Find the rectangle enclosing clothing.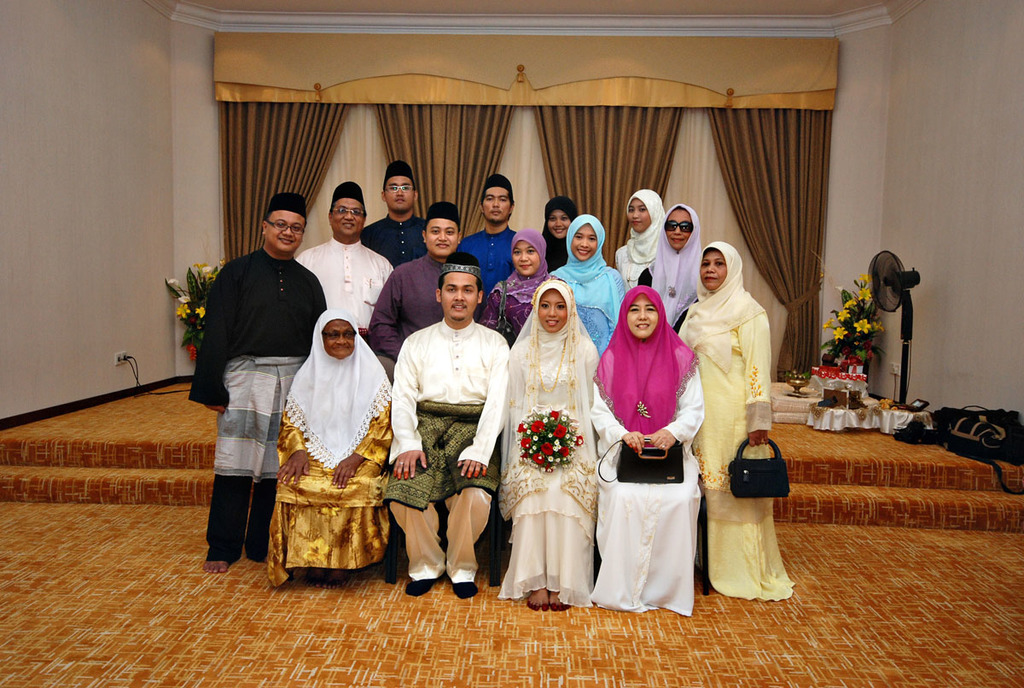
<region>492, 236, 562, 323</region>.
